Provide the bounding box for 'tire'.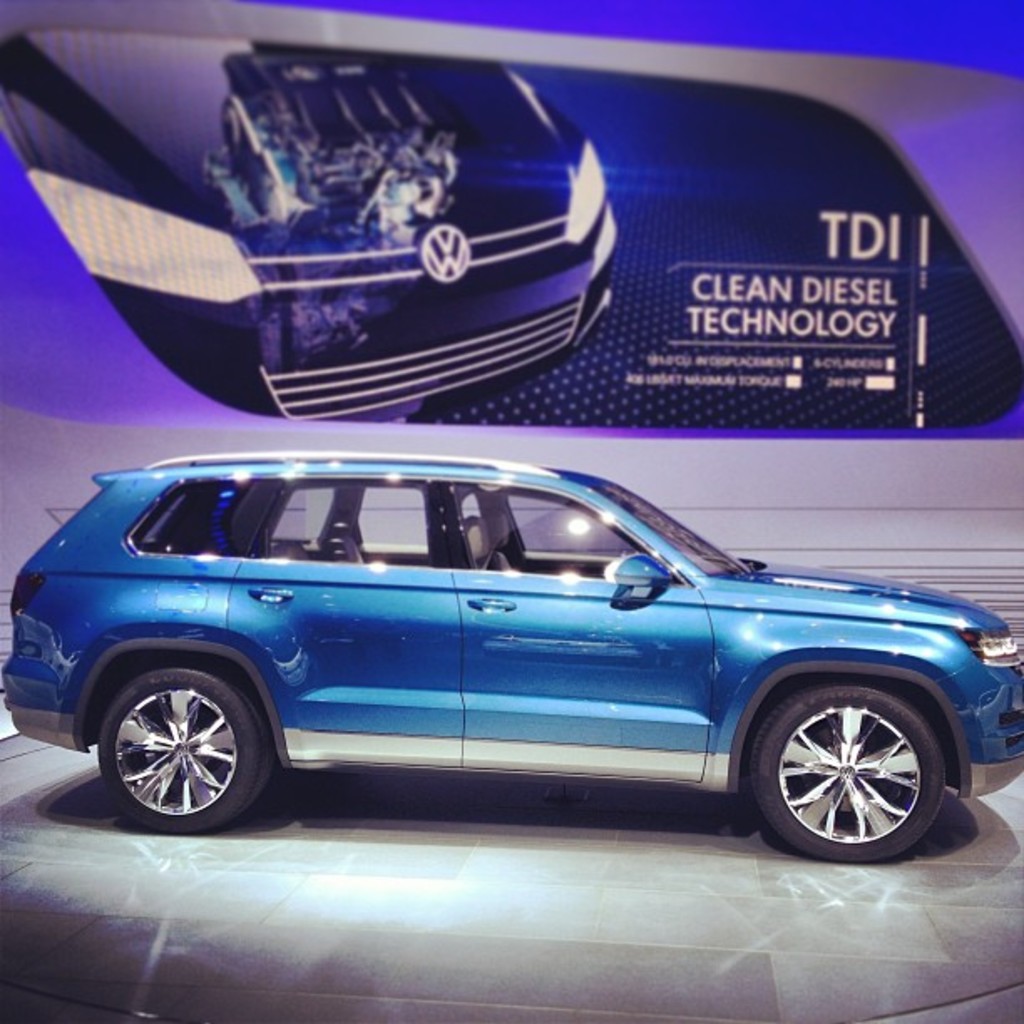
box(750, 679, 959, 865).
